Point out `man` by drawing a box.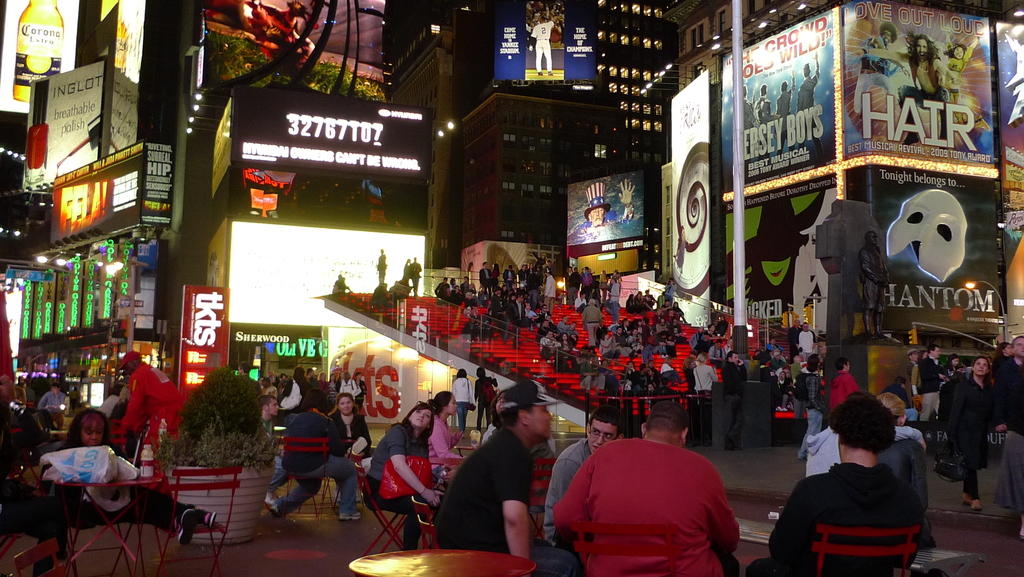
BBox(580, 298, 602, 347).
